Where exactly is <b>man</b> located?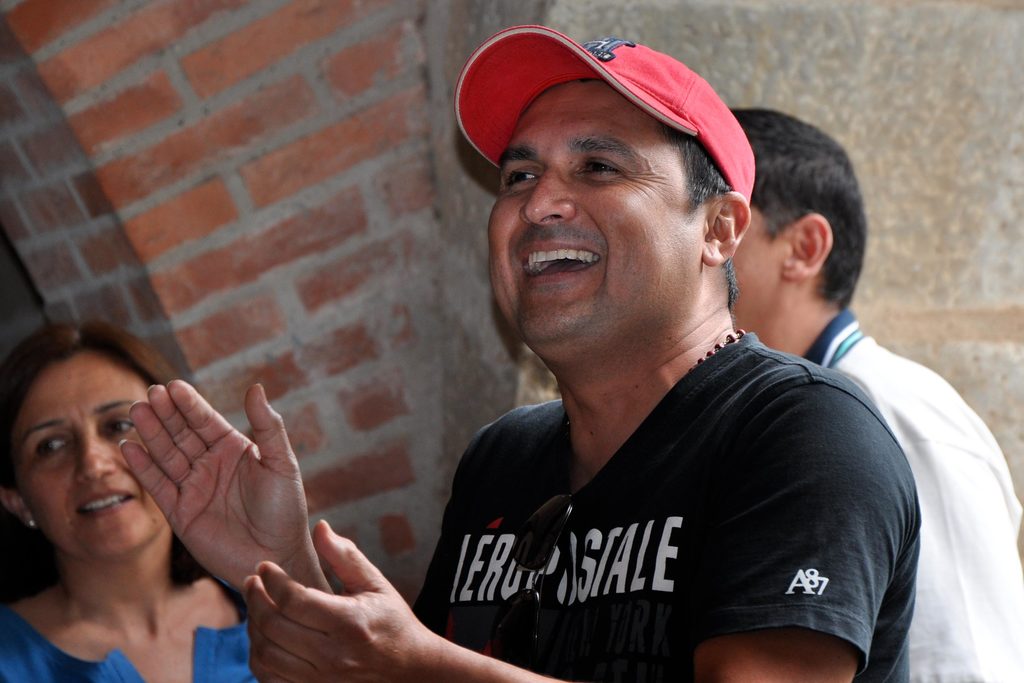
Its bounding box is (117,90,791,660).
